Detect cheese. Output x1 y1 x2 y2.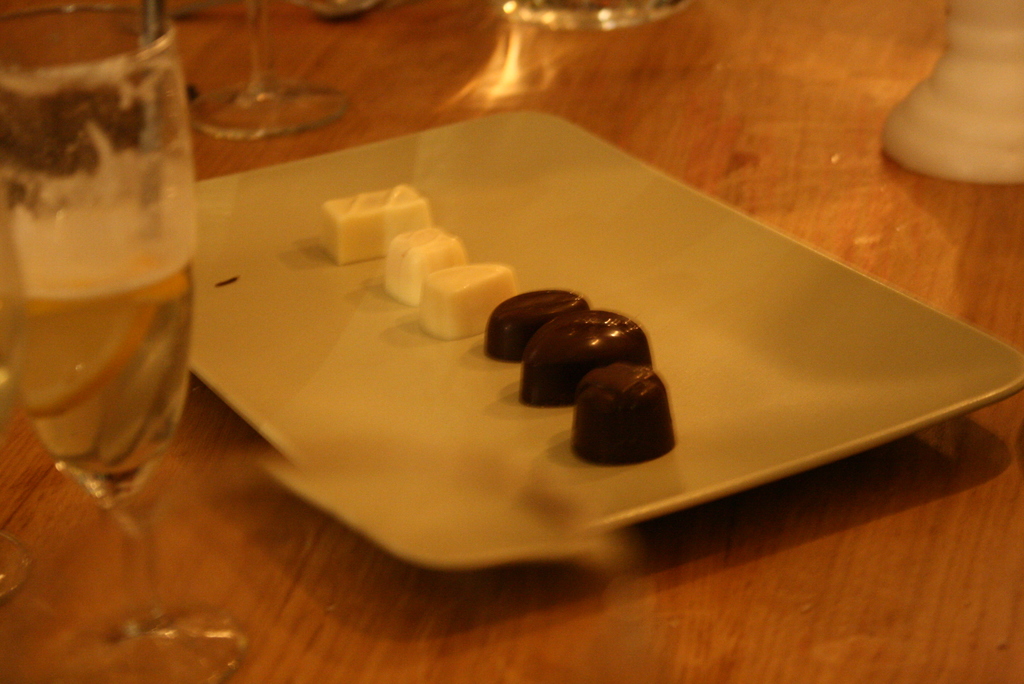
319 178 431 265.
